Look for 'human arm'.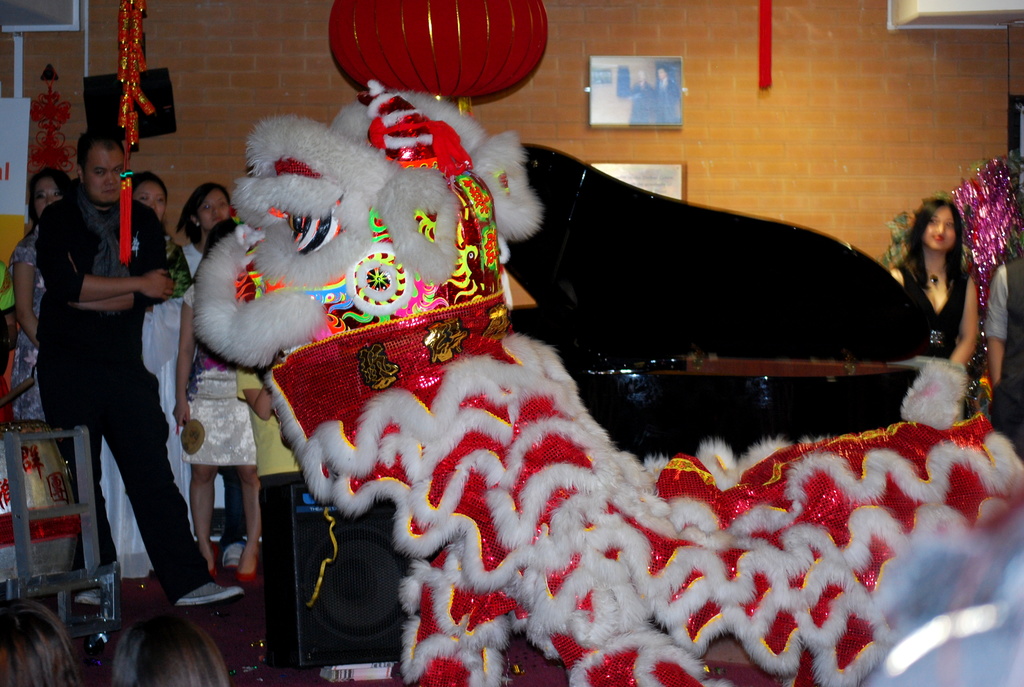
Found: <region>36, 196, 177, 303</region>.
